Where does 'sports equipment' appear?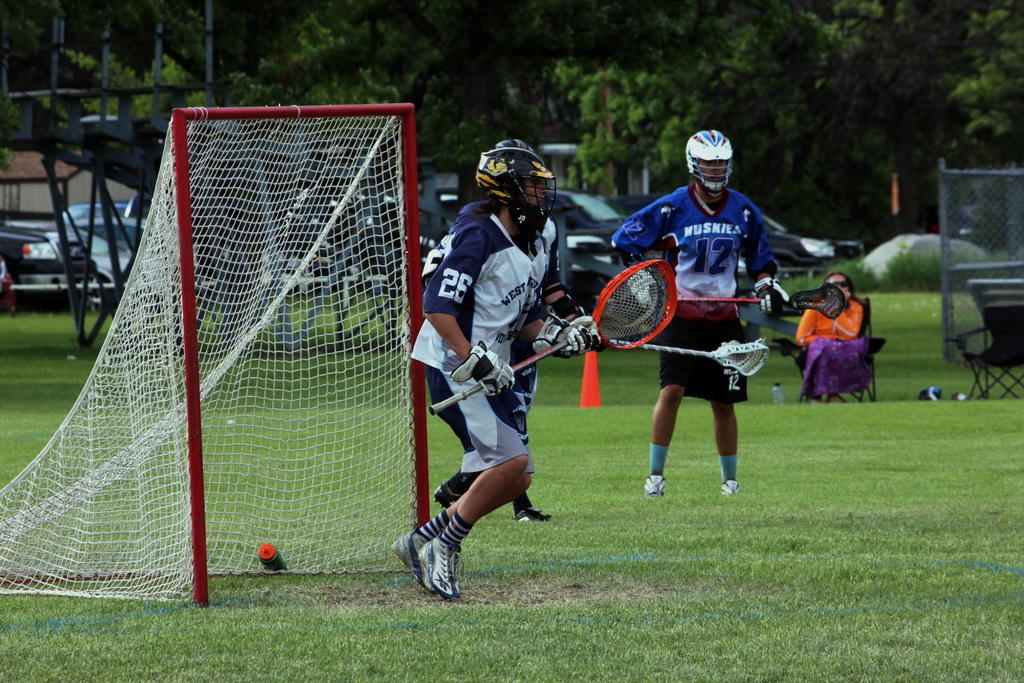
Appears at [479, 145, 559, 235].
